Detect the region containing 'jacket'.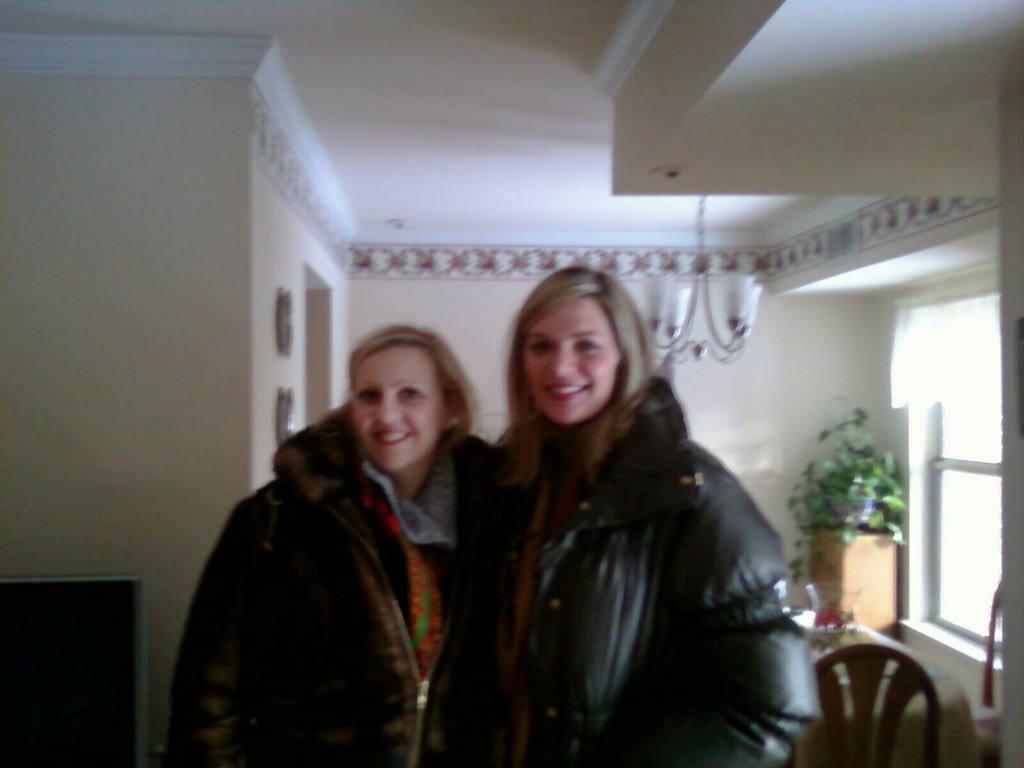
(x1=168, y1=352, x2=481, y2=761).
